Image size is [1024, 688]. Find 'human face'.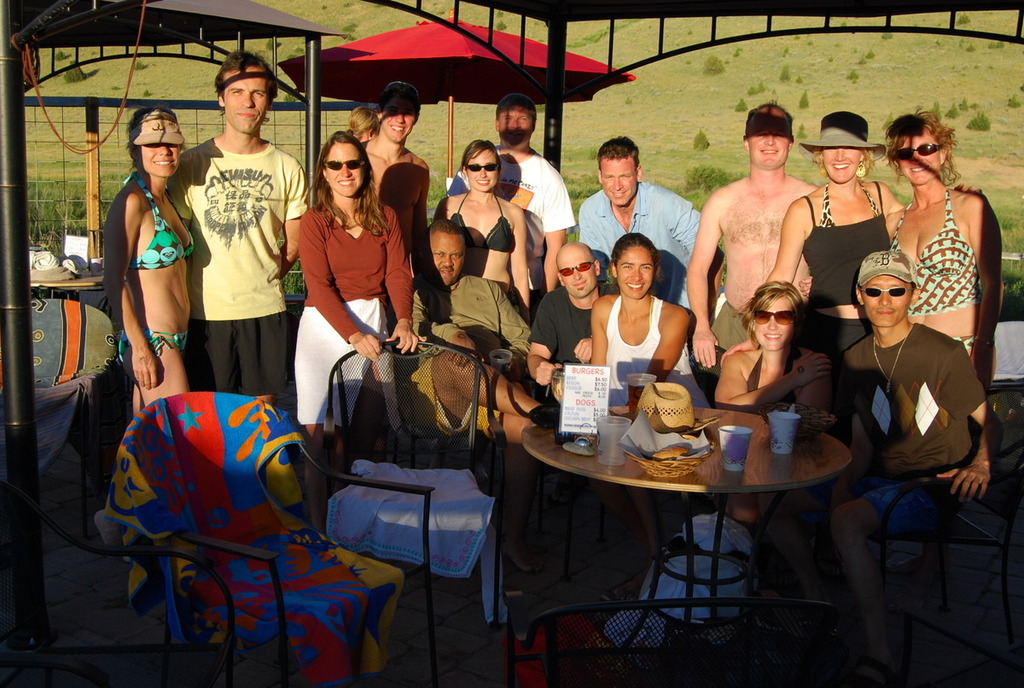
[892,123,945,181].
